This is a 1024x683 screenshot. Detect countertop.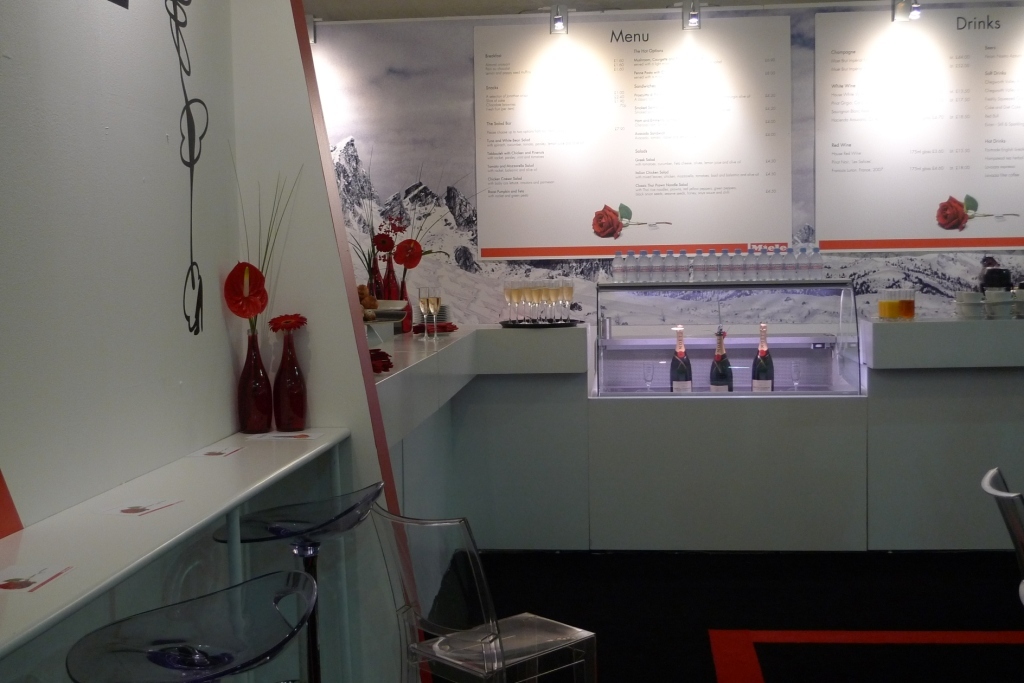
[left=0, top=404, right=346, bottom=682].
